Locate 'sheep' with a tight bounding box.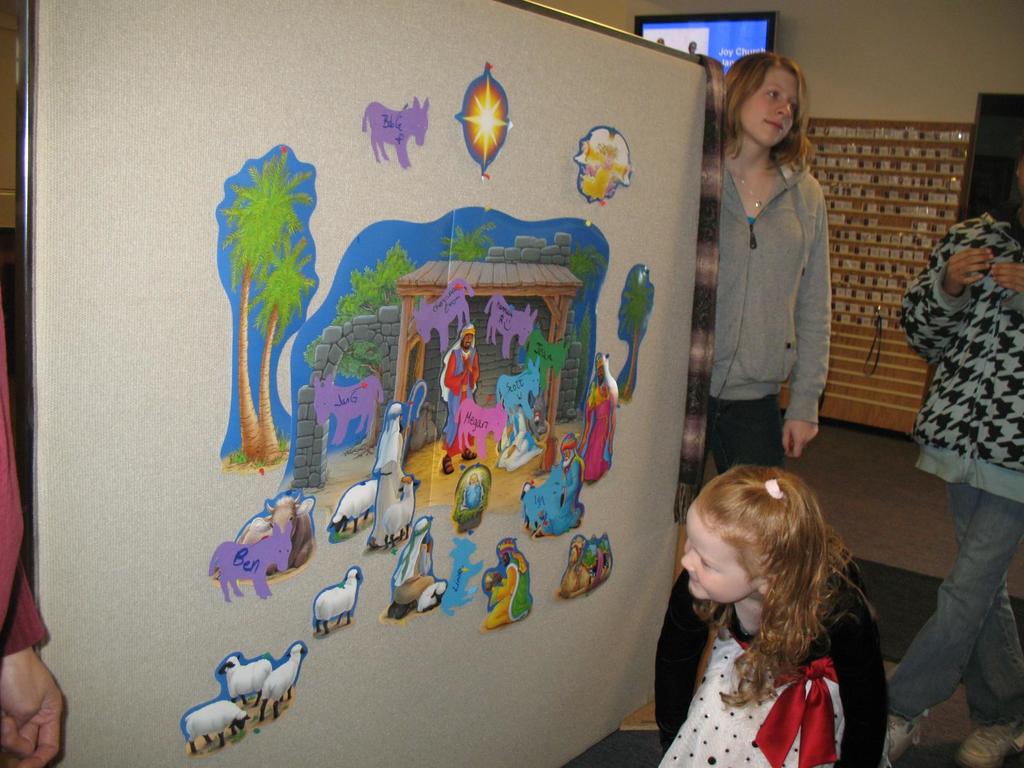
<region>314, 569, 361, 635</region>.
